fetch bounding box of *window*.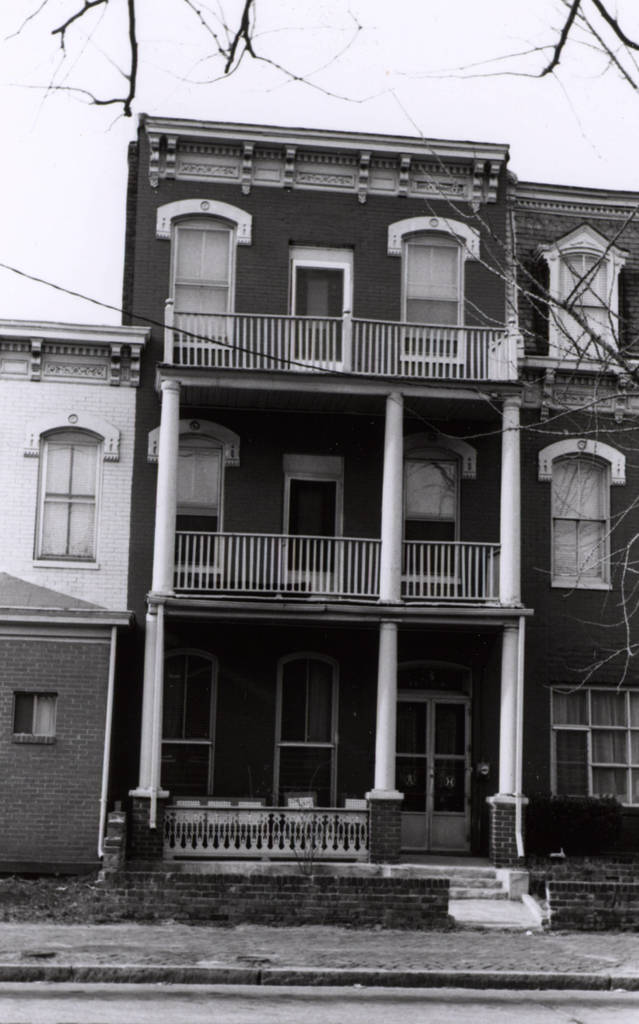
Bbox: x1=154 y1=199 x2=250 y2=348.
